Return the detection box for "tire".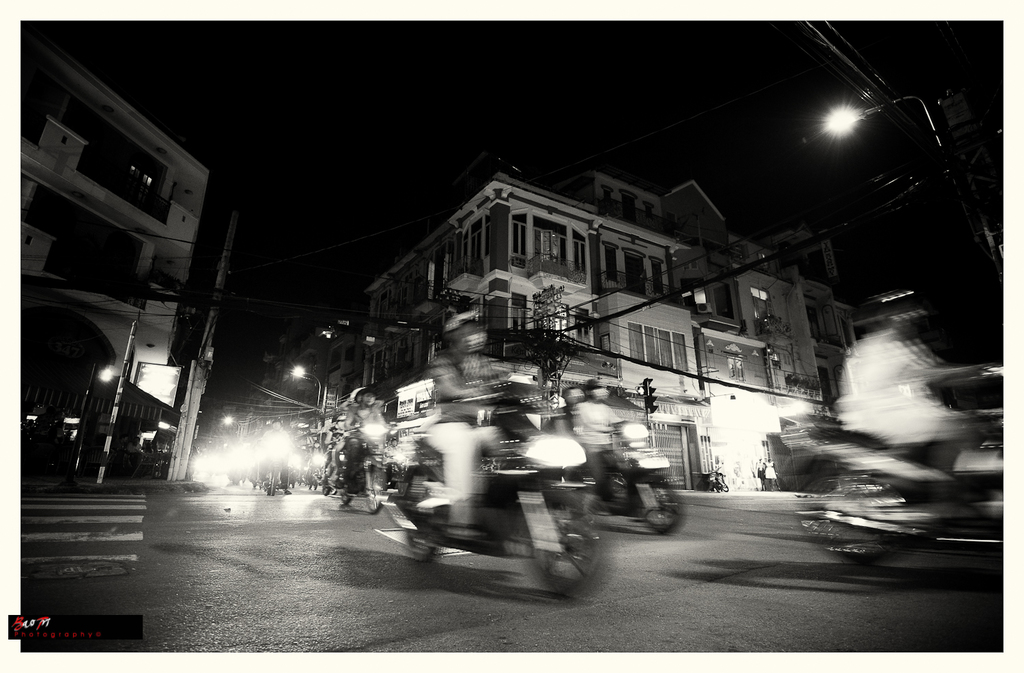
722 484 733 491.
